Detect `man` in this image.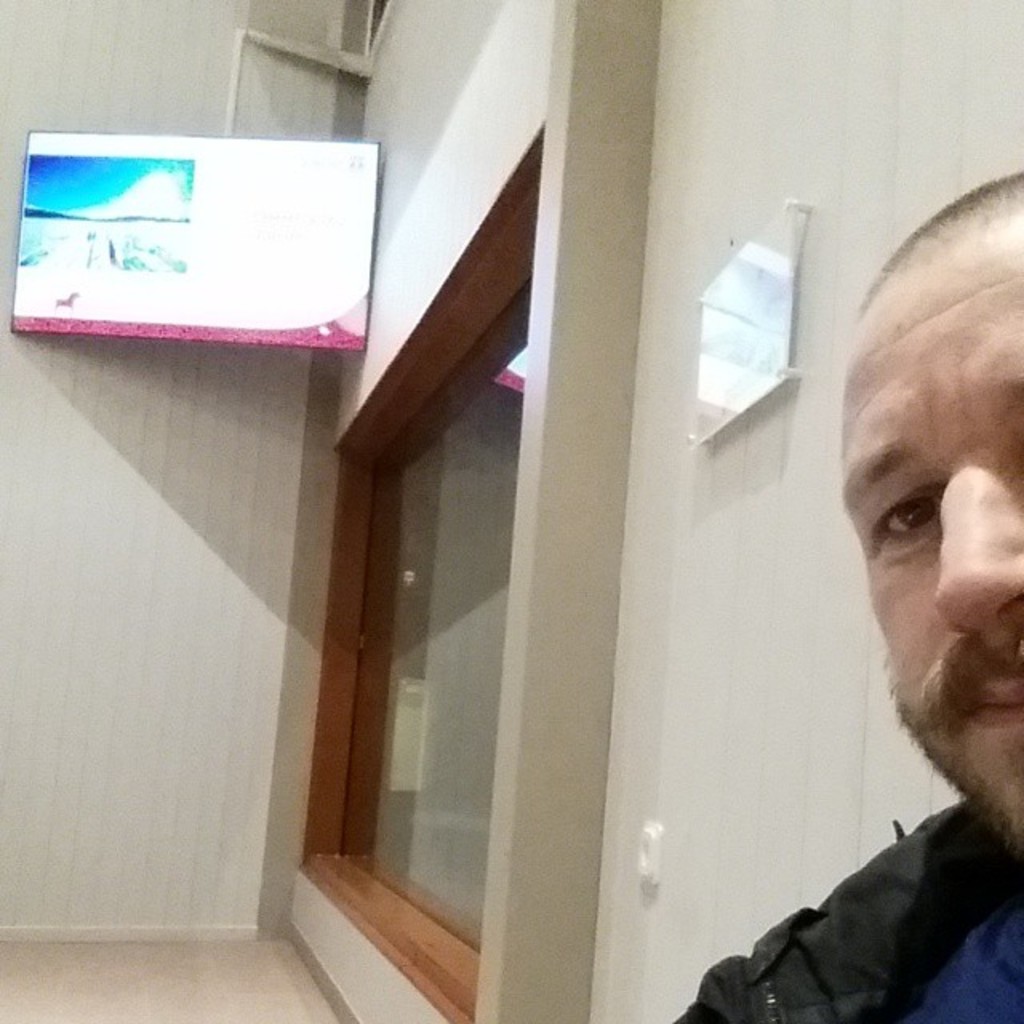
Detection: box(746, 202, 1023, 1018).
